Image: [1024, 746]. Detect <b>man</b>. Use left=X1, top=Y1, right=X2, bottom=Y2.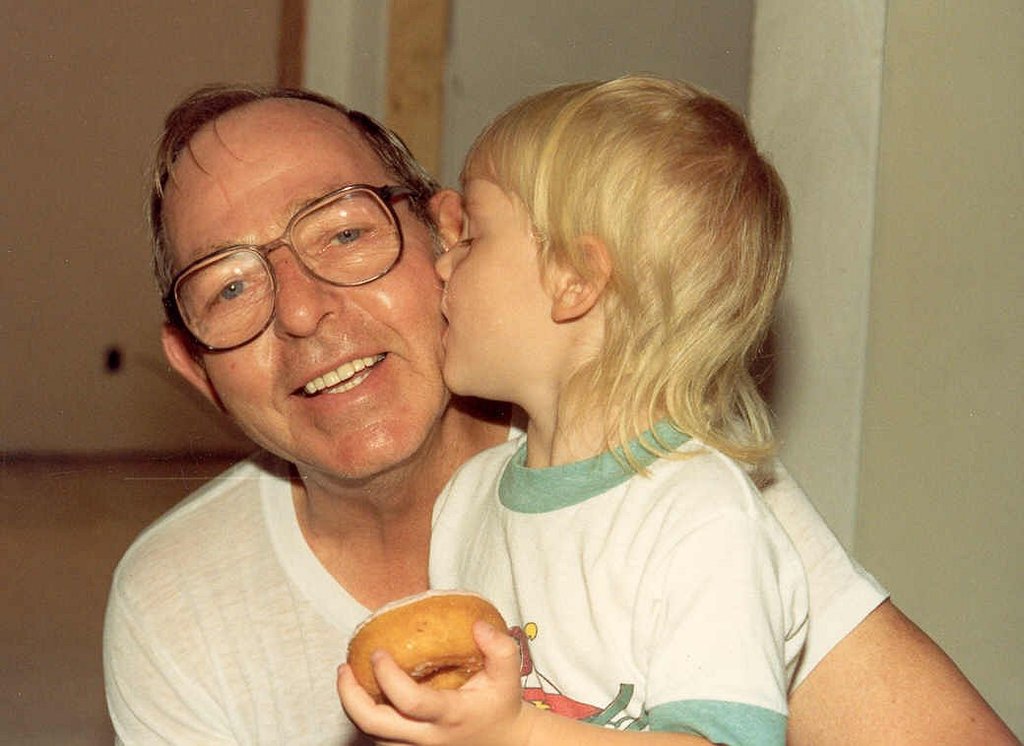
left=97, top=83, right=1020, bottom=745.
